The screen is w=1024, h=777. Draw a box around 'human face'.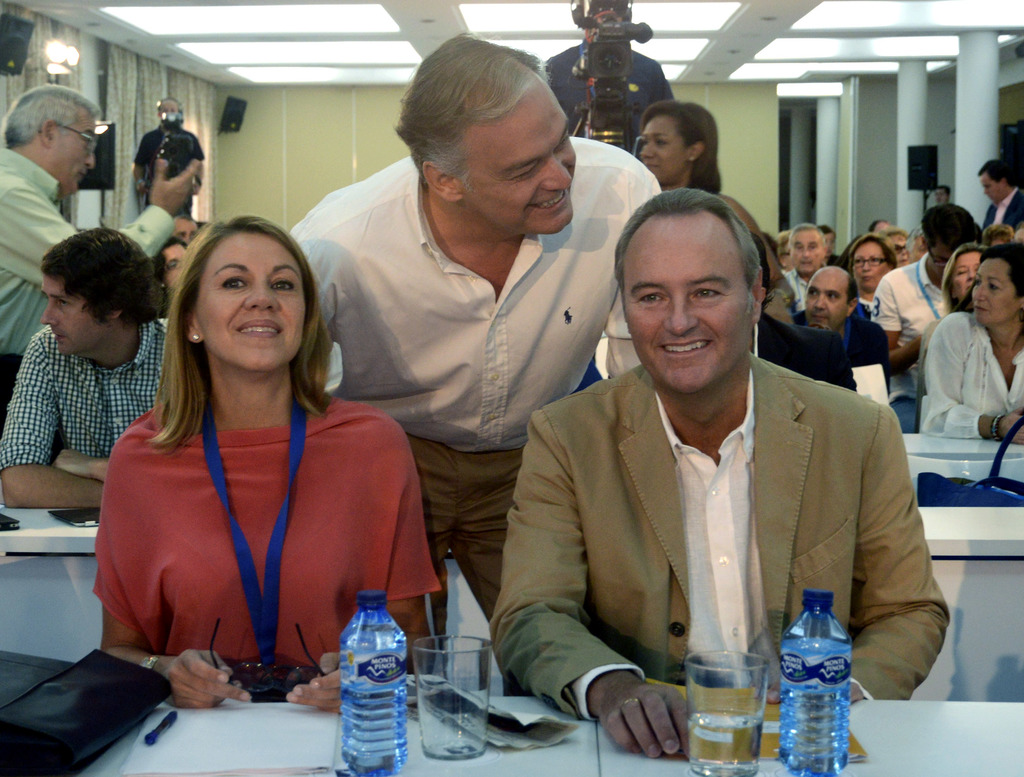
box=[464, 77, 577, 237].
